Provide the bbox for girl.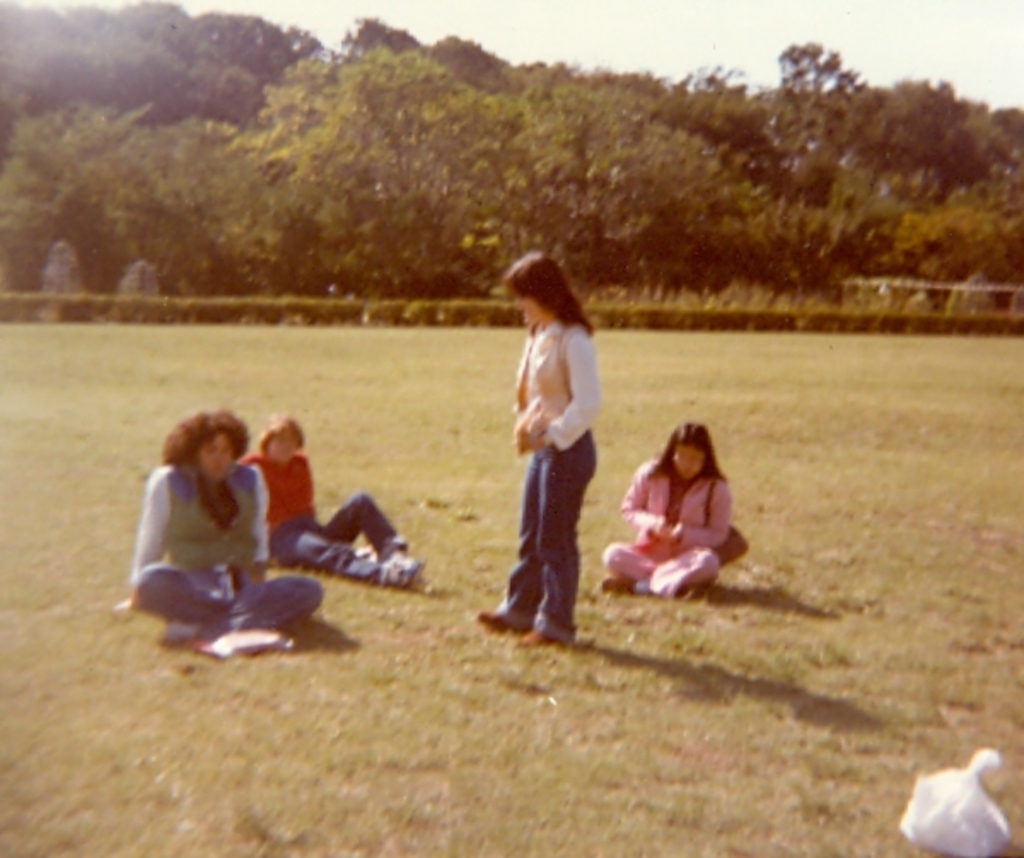
bbox=(113, 409, 323, 650).
